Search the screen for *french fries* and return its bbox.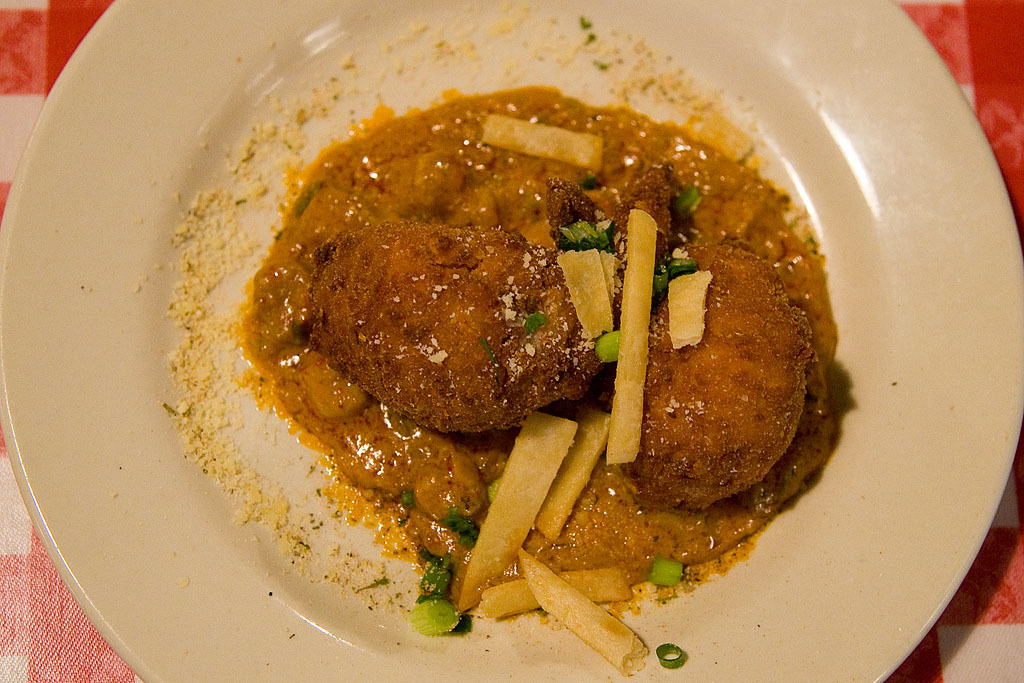
Found: left=485, top=114, right=602, bottom=171.
